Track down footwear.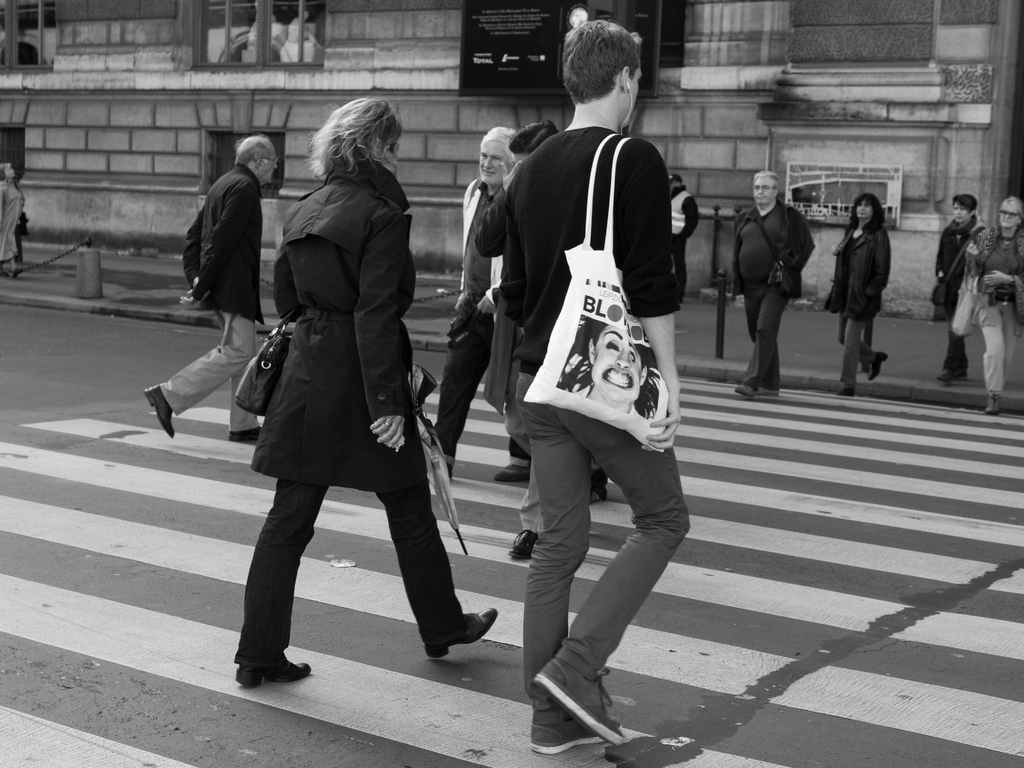
Tracked to x1=938 y1=373 x2=950 y2=383.
